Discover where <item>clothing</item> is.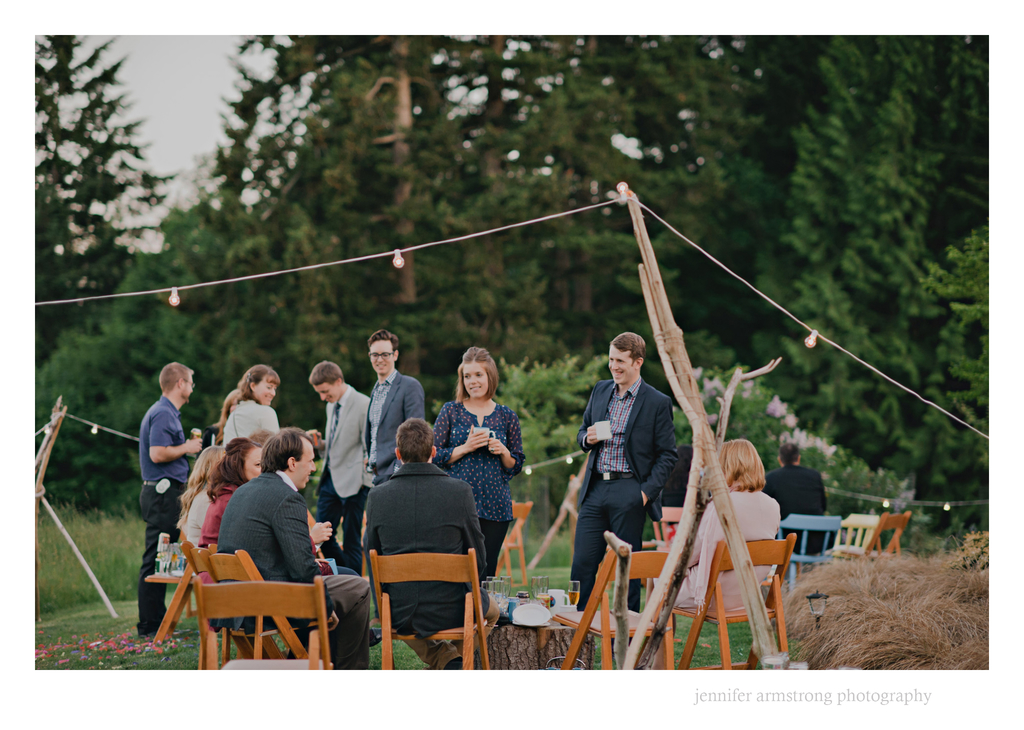
Discovered at pyautogui.locateOnScreen(575, 380, 674, 606).
